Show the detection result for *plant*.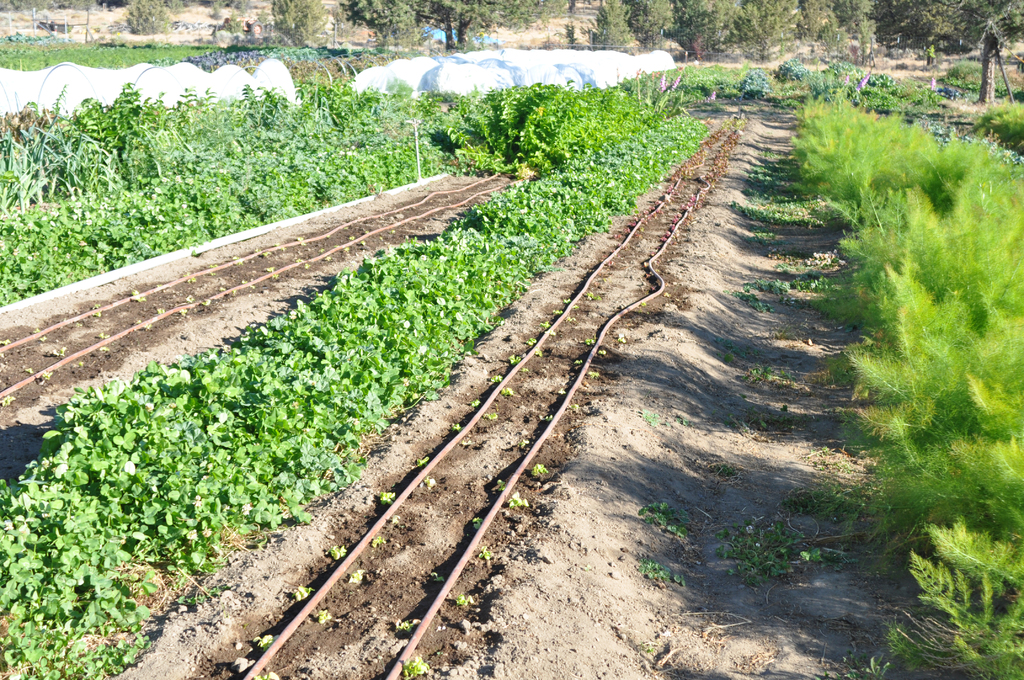
region(742, 274, 792, 290).
